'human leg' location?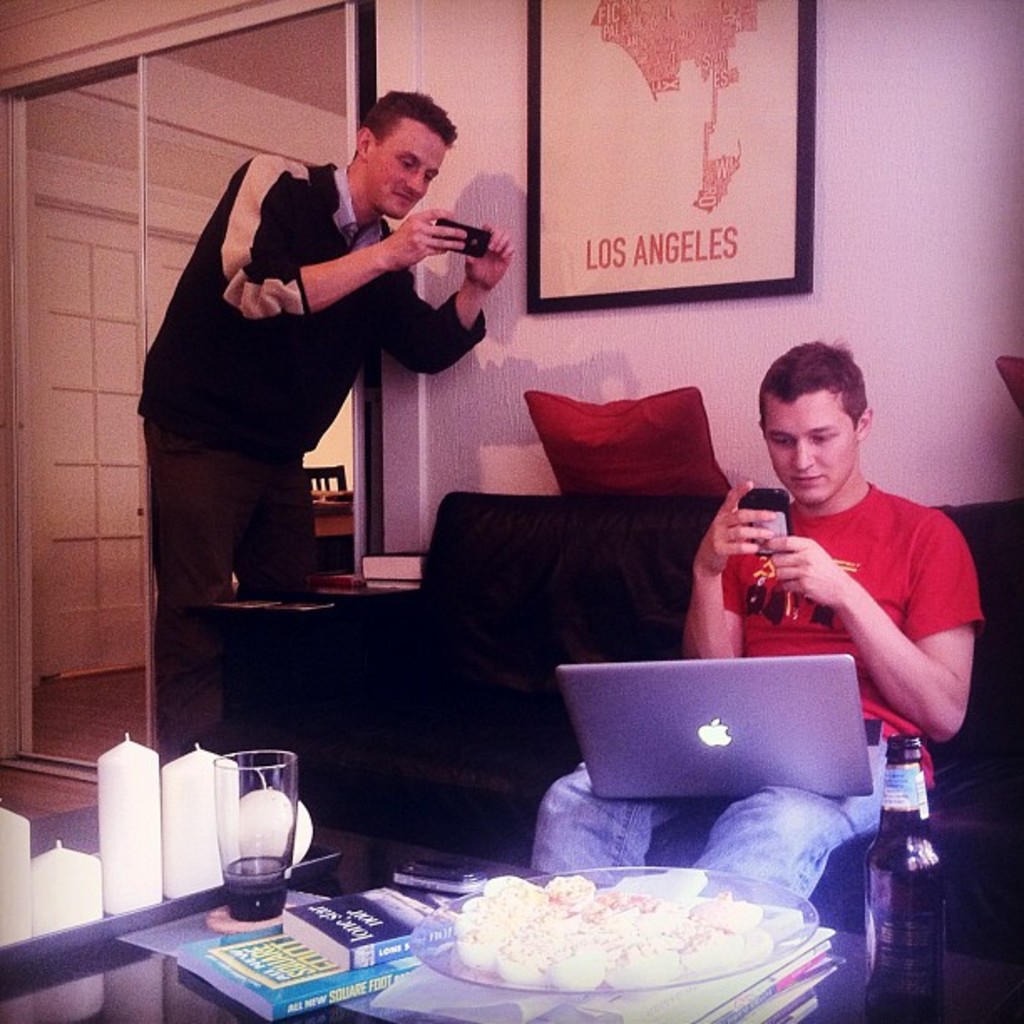
bbox=[147, 422, 273, 755]
